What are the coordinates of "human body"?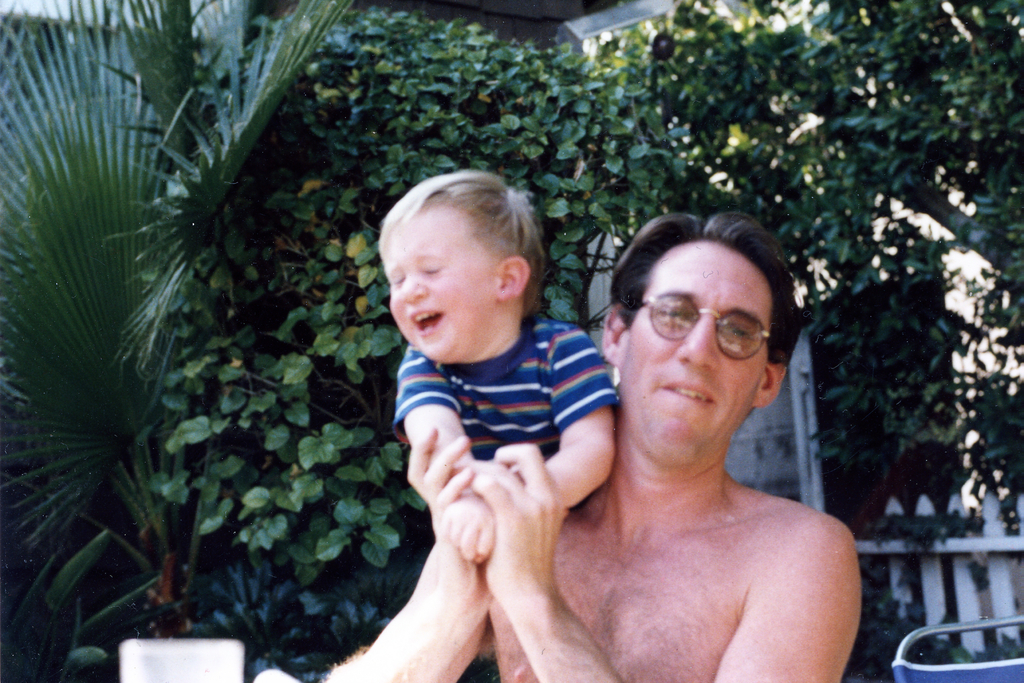
399 306 616 575.
